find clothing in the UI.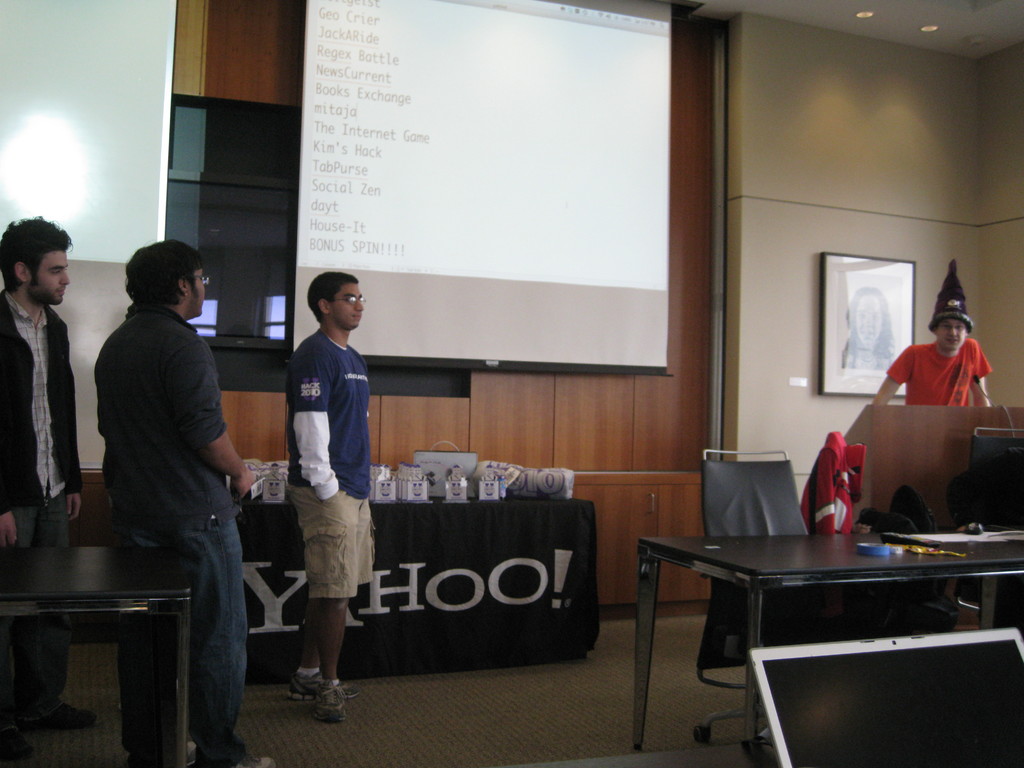
UI element at x1=93 y1=296 x2=248 y2=767.
